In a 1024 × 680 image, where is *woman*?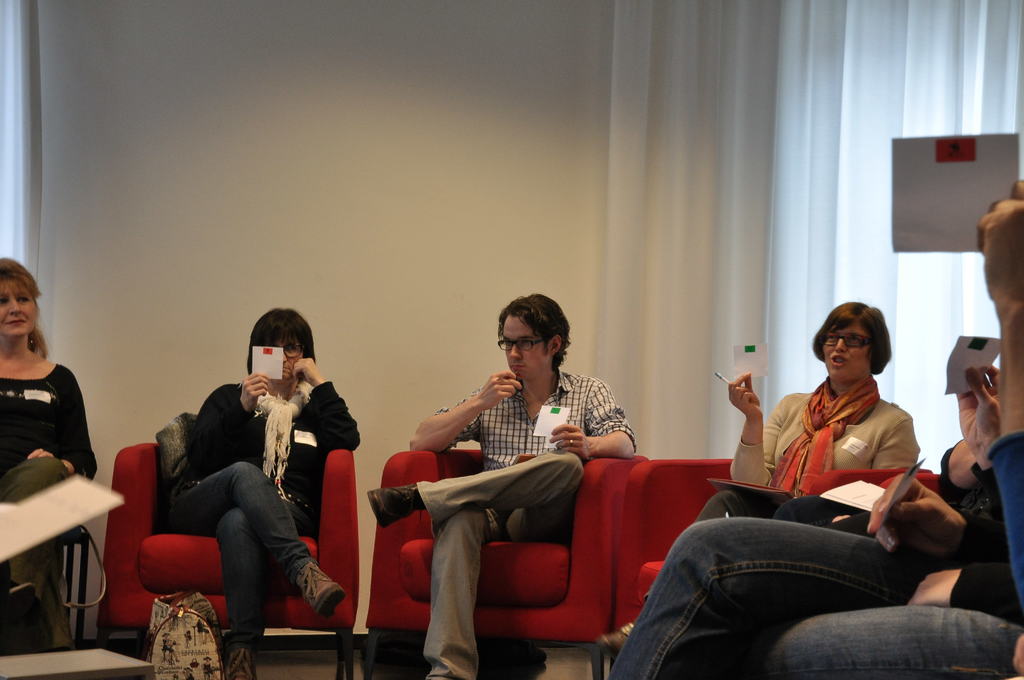
143/302/360/679.
